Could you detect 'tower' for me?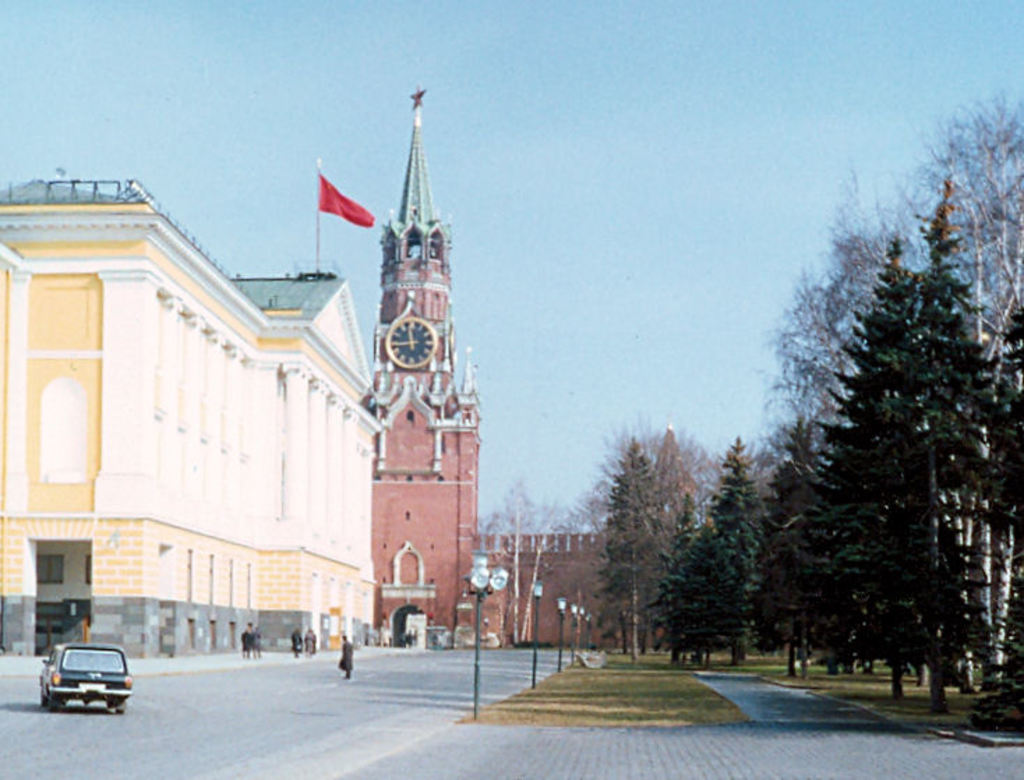
Detection result: l=0, t=75, r=530, b=654.
